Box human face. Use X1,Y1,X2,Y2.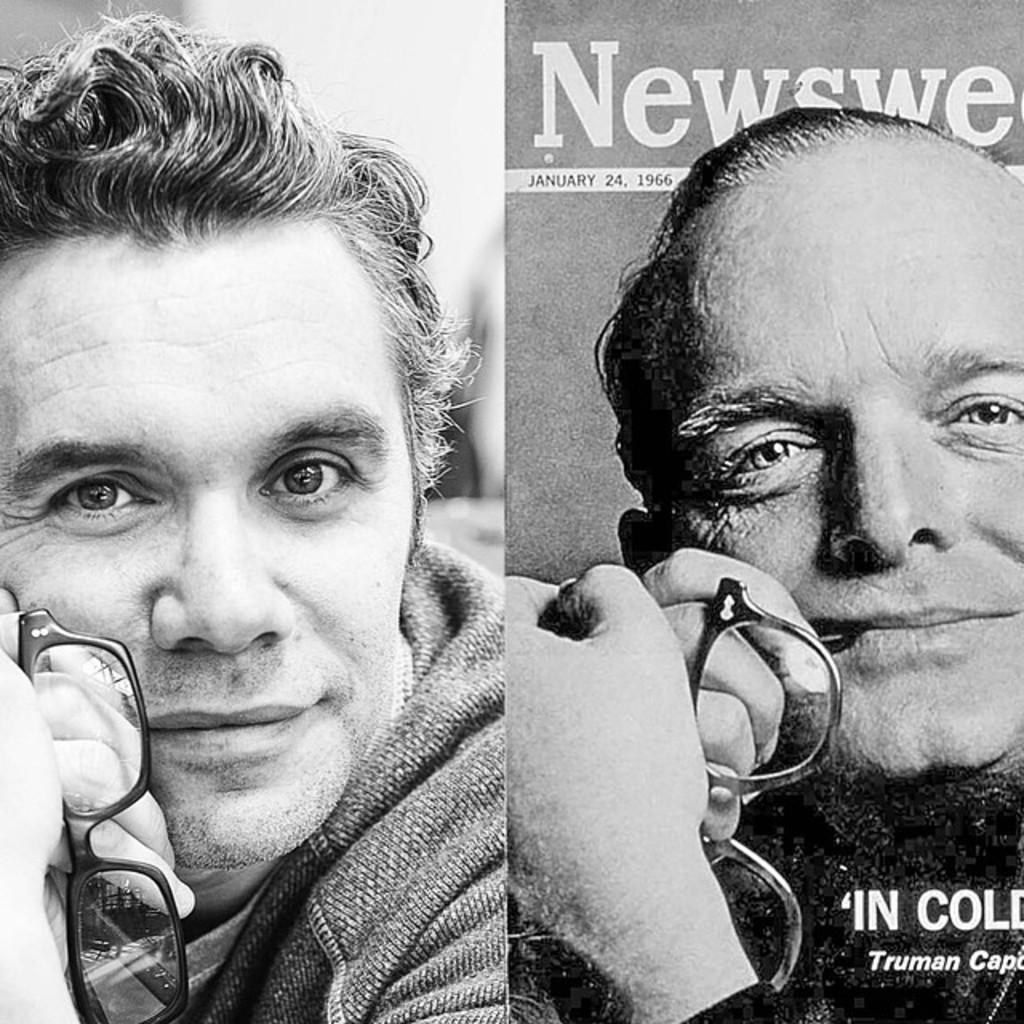
0,222,406,864.
